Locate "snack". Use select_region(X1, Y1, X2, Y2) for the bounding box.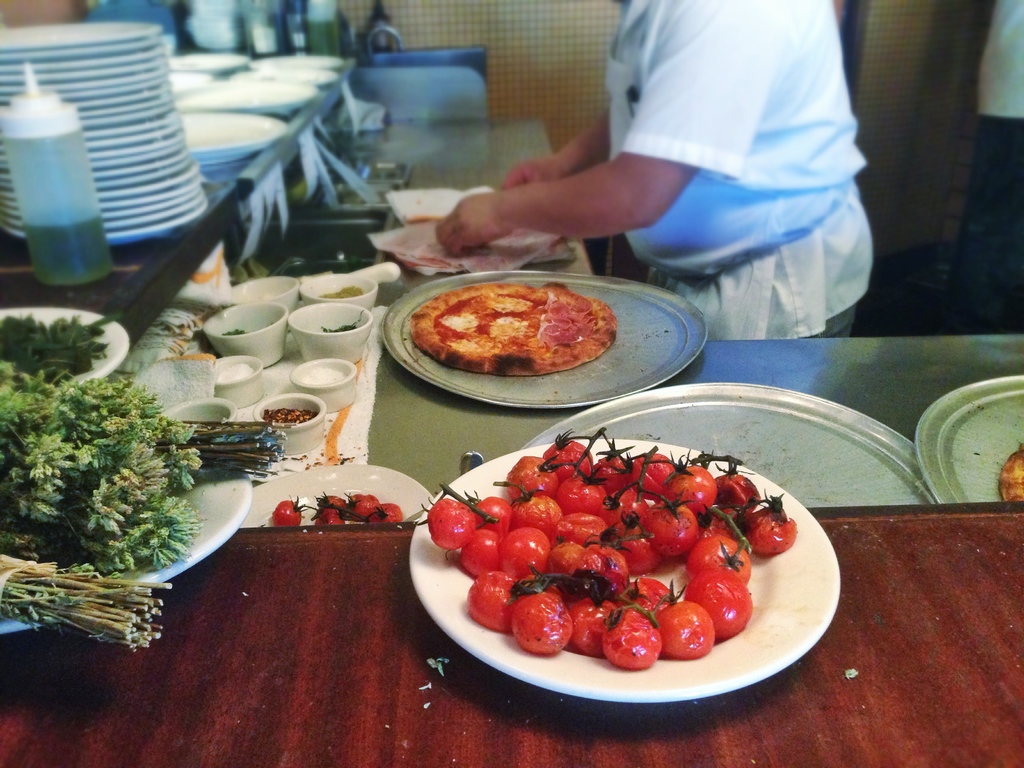
select_region(271, 479, 407, 531).
